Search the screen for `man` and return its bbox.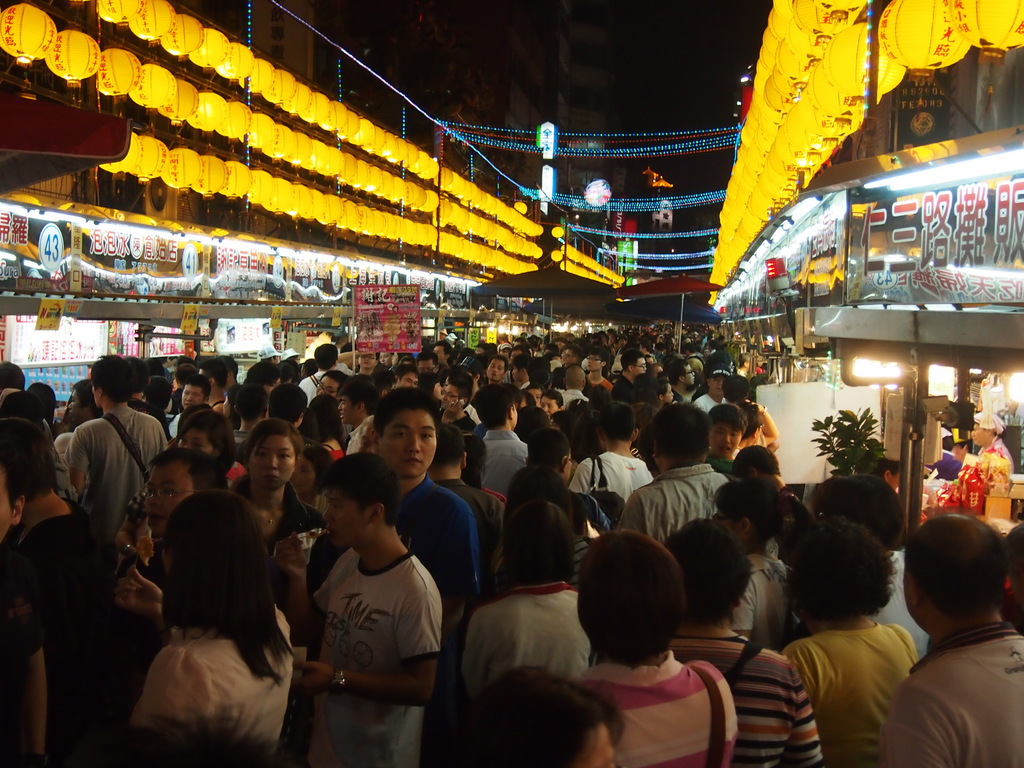
Found: 295,451,442,767.
